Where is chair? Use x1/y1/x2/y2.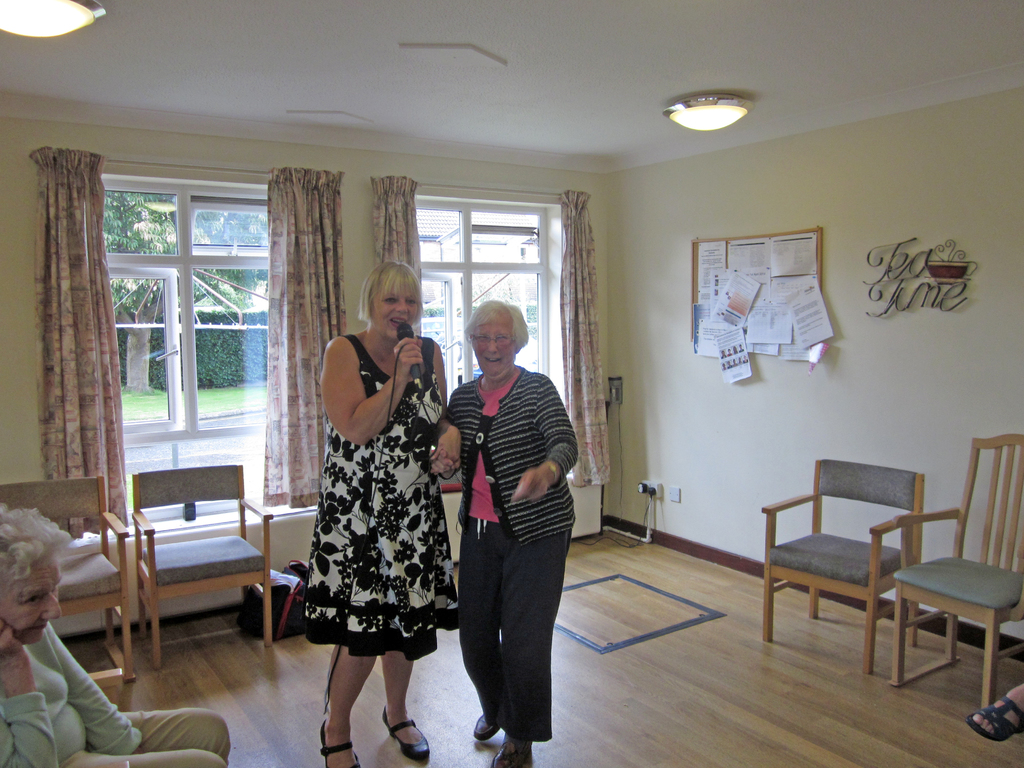
761/457/929/671.
